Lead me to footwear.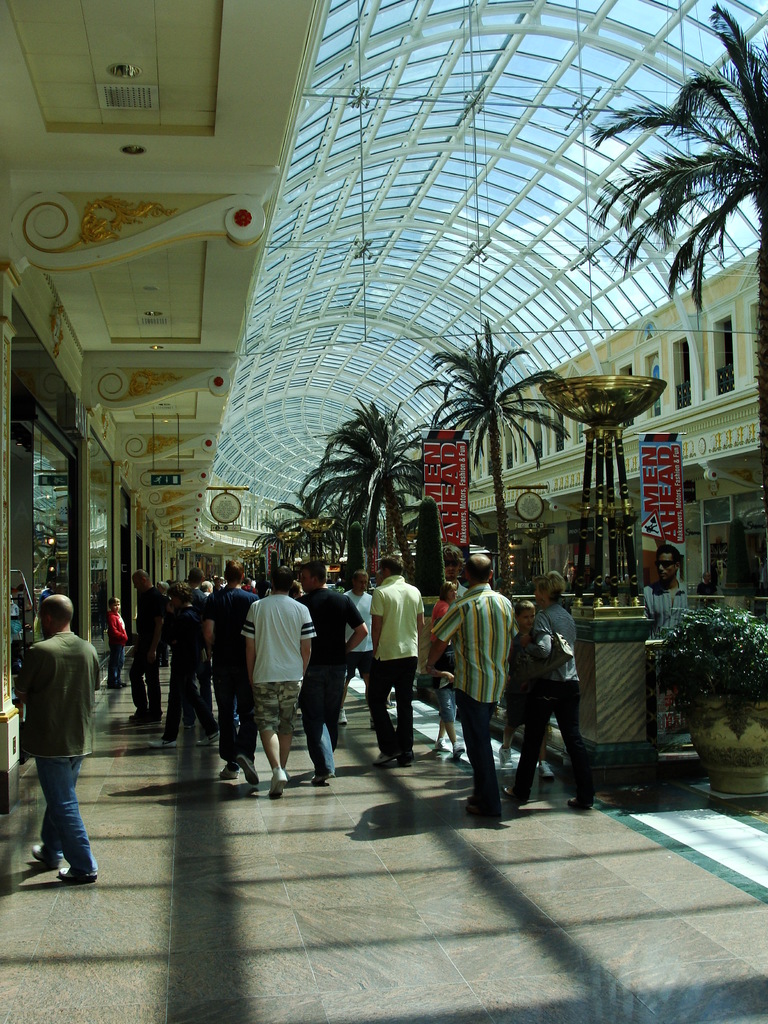
Lead to x1=161 y1=732 x2=180 y2=739.
